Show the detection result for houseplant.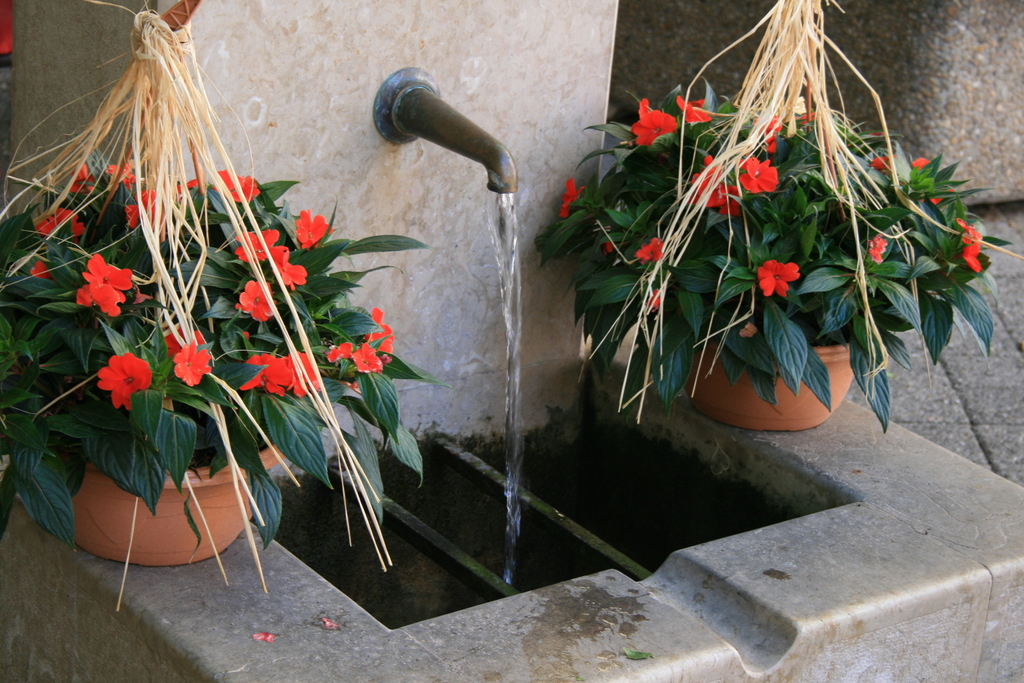
crop(0, 132, 454, 565).
